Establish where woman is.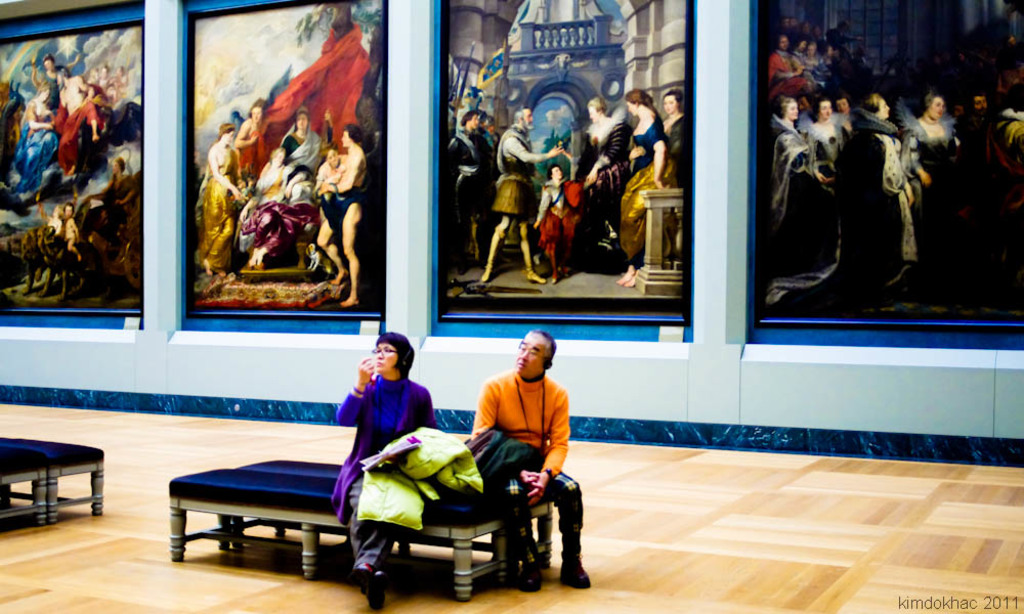
Established at 765/96/845/308.
